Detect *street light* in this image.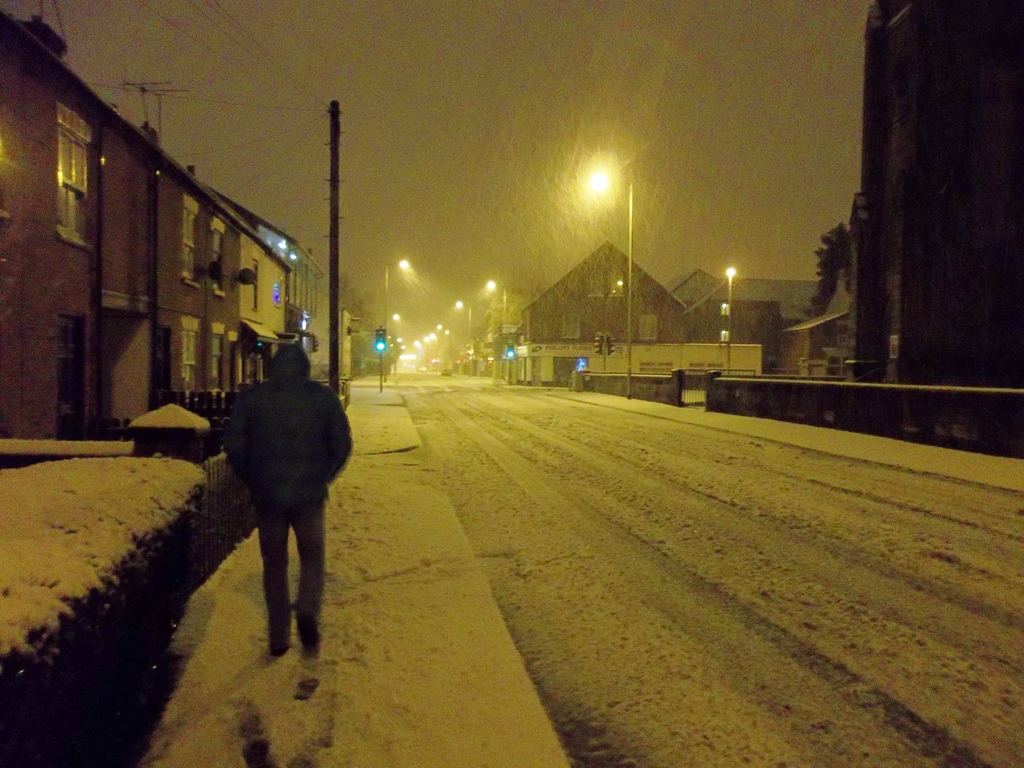
Detection: {"x1": 477, "y1": 275, "x2": 514, "y2": 316}.
